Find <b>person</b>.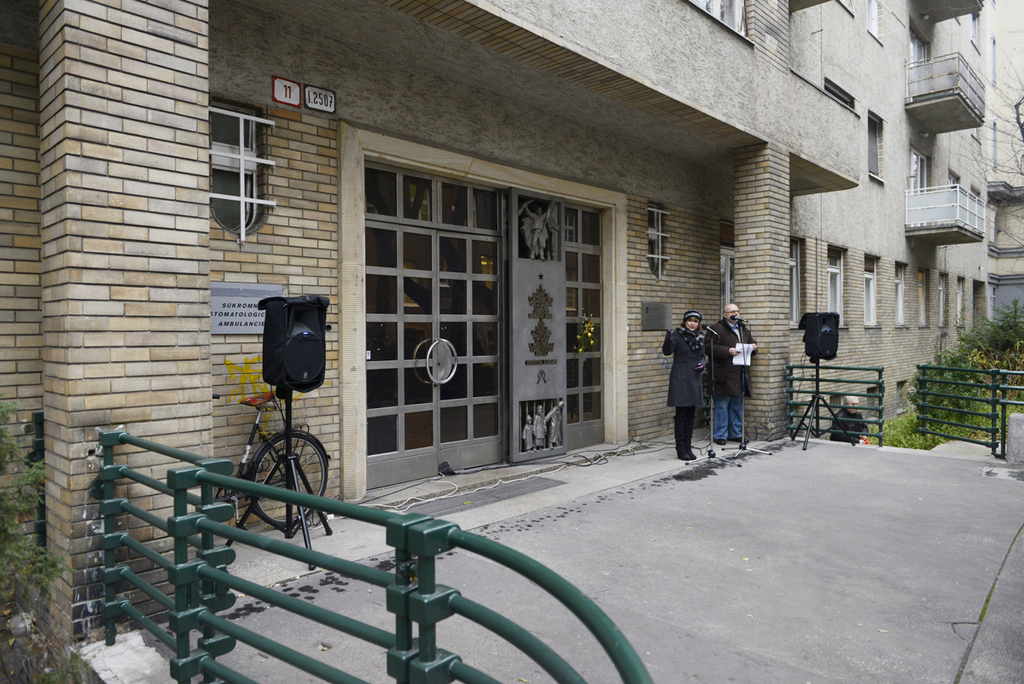
rect(706, 303, 756, 441).
